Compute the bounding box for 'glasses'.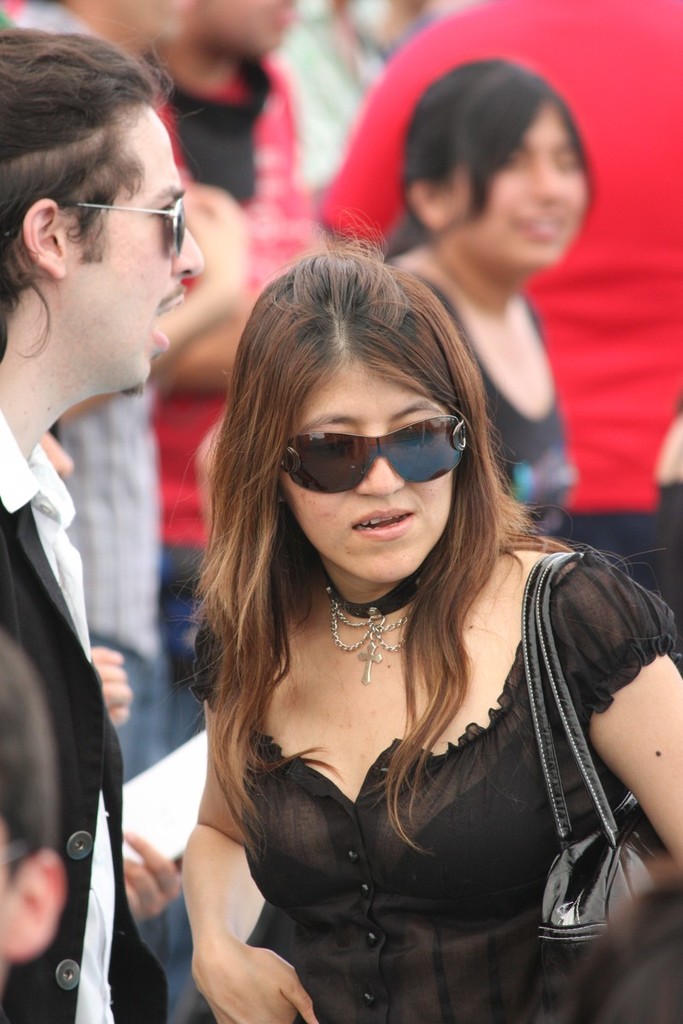
[3,198,186,262].
